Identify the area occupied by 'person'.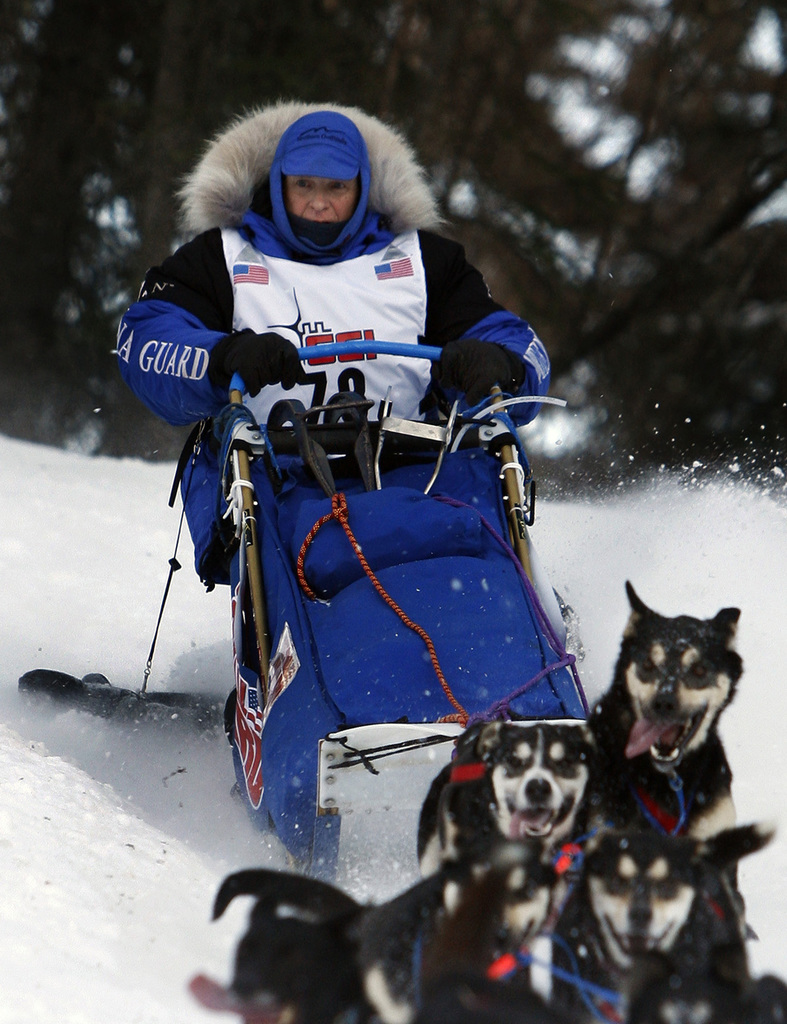
Area: {"left": 100, "top": 100, "right": 557, "bottom": 581}.
